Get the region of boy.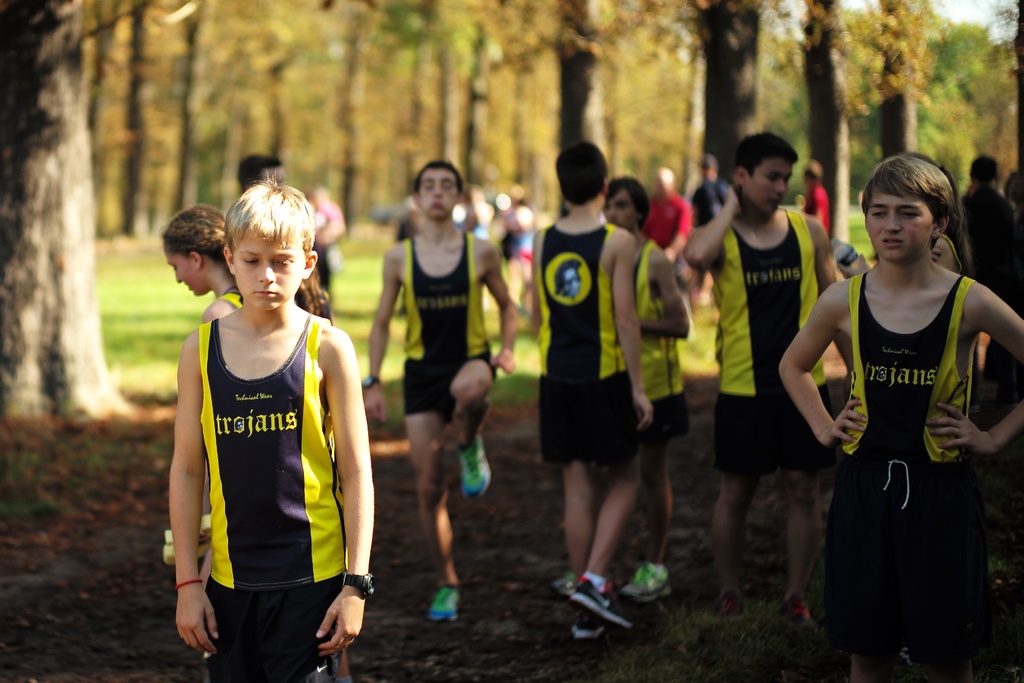
<bbox>682, 131, 852, 620</bbox>.
